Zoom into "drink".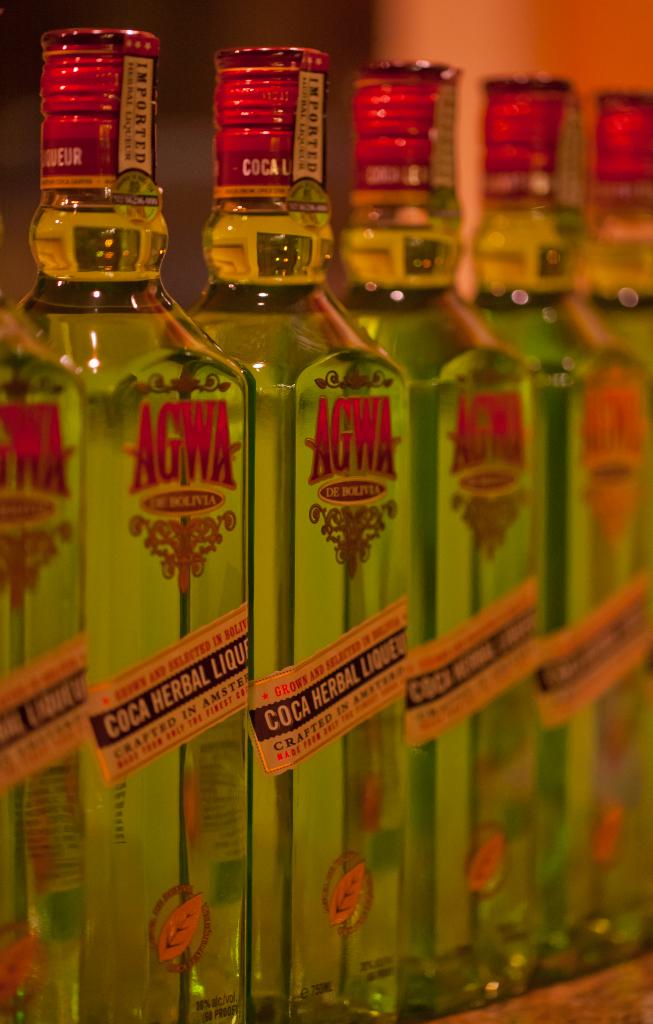
Zoom target: 13:21:257:1023.
